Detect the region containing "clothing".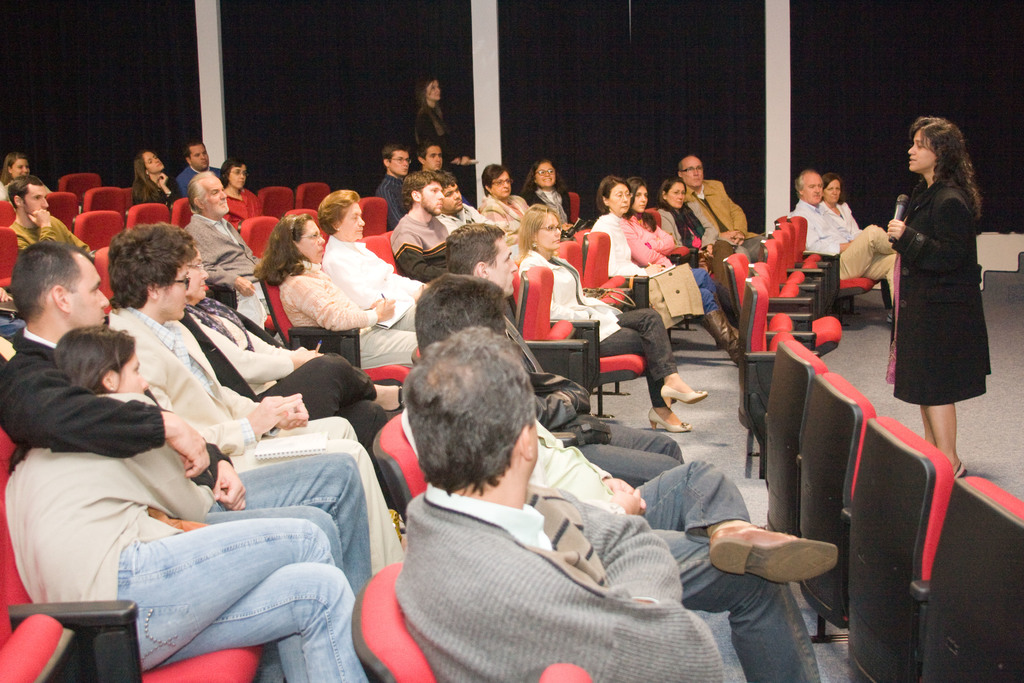
174:163:221:199.
